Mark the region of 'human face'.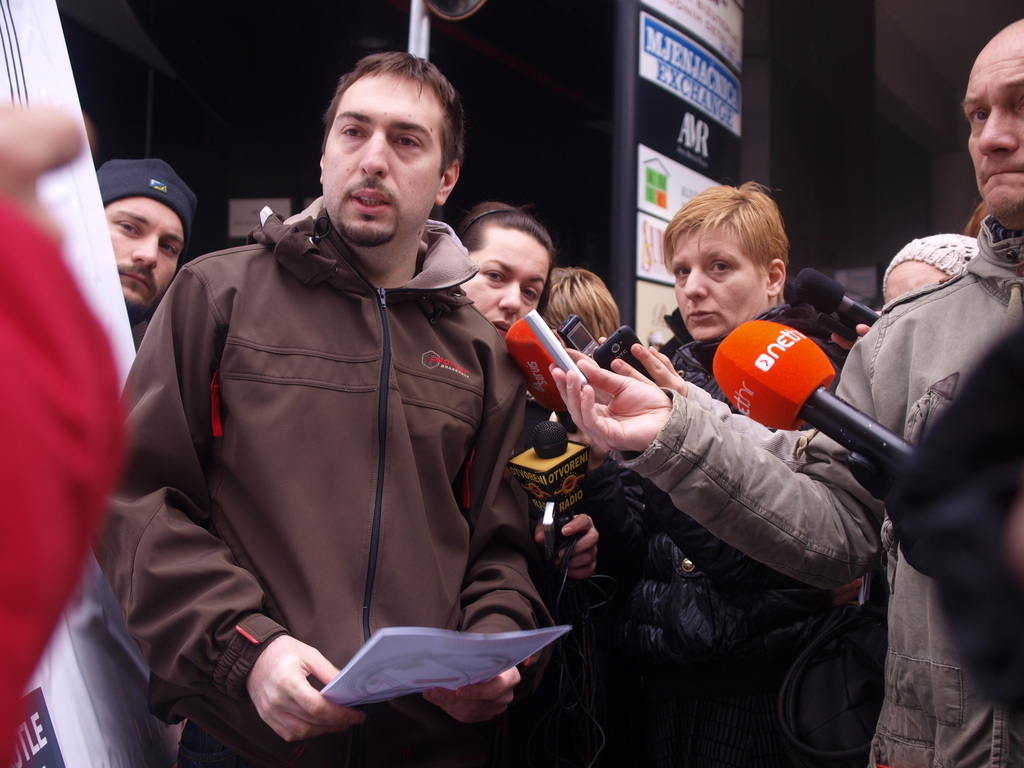
Region: box=[104, 196, 185, 307].
